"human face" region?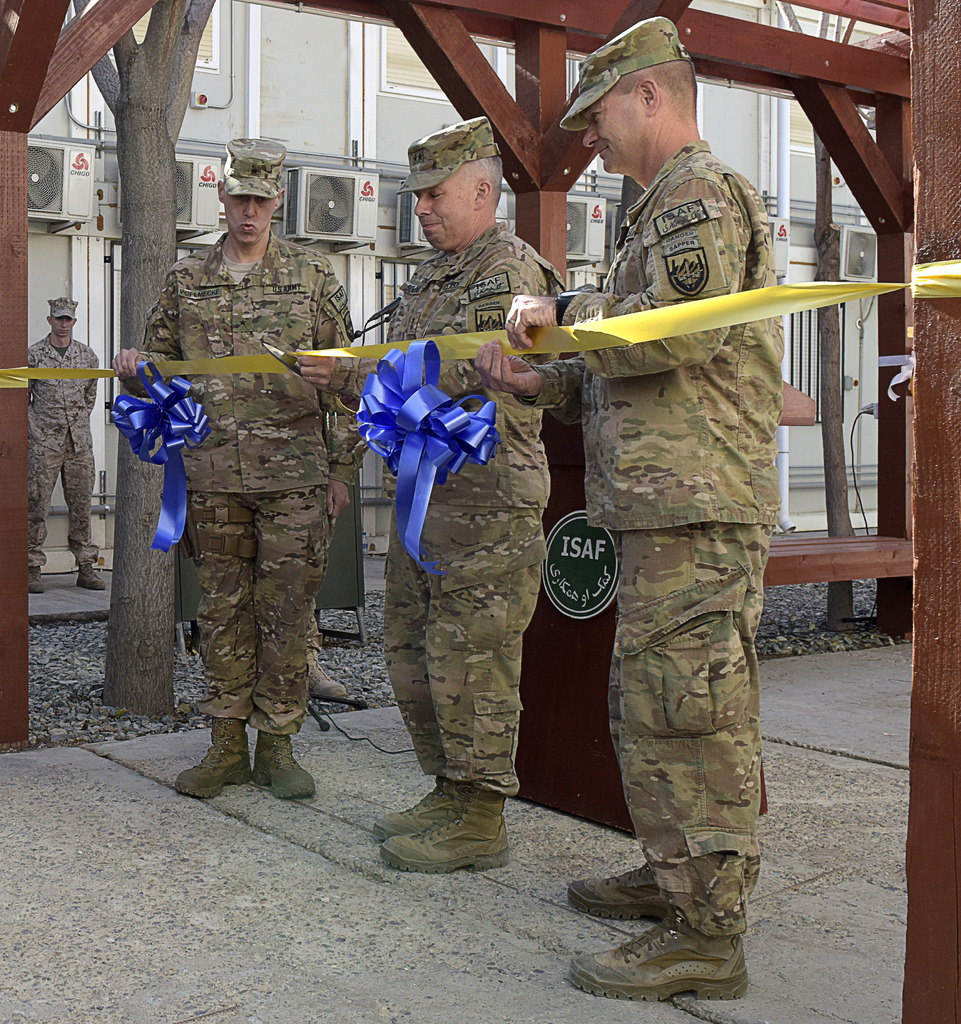
rect(218, 189, 277, 245)
